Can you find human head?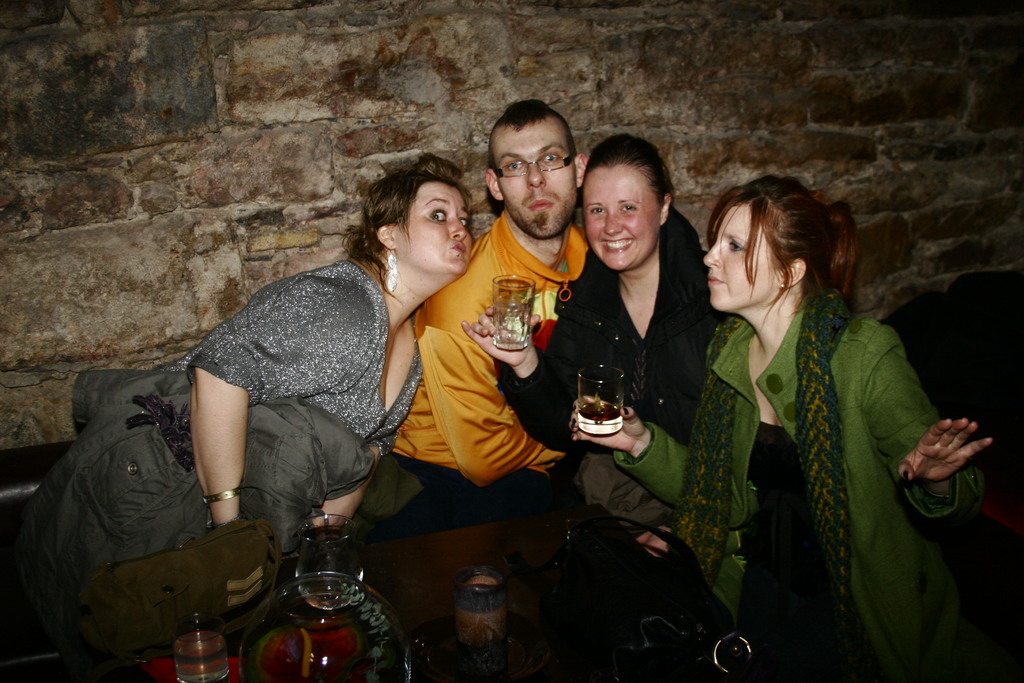
Yes, bounding box: rect(360, 148, 482, 283).
